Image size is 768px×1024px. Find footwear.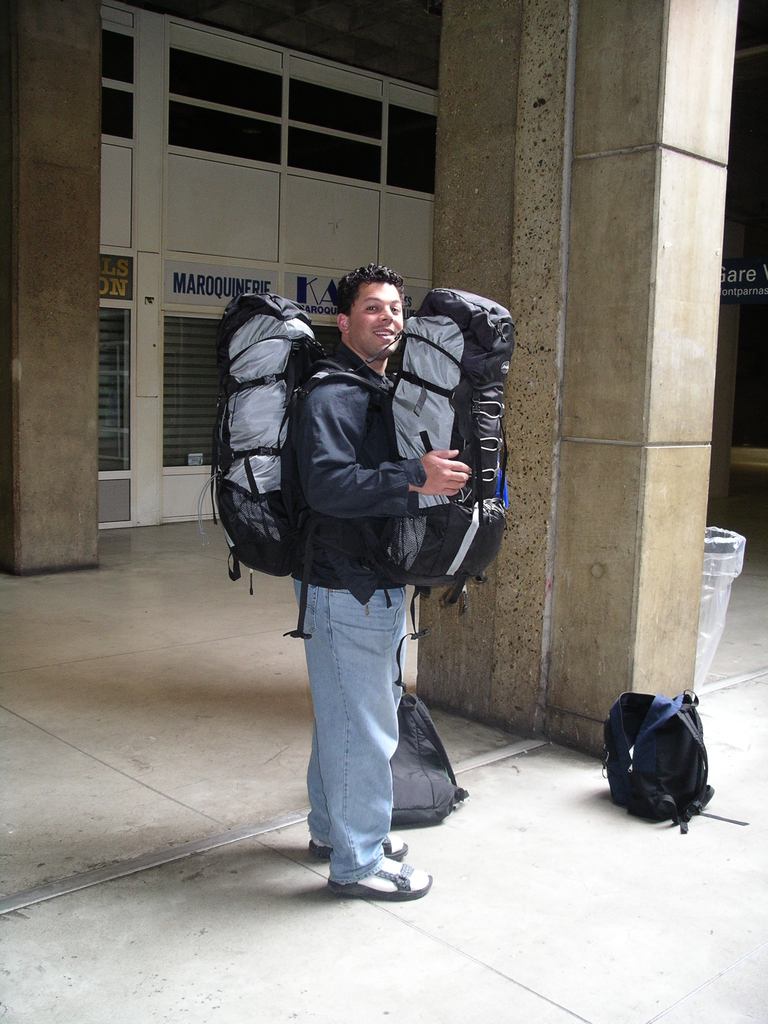
303:833:408:863.
